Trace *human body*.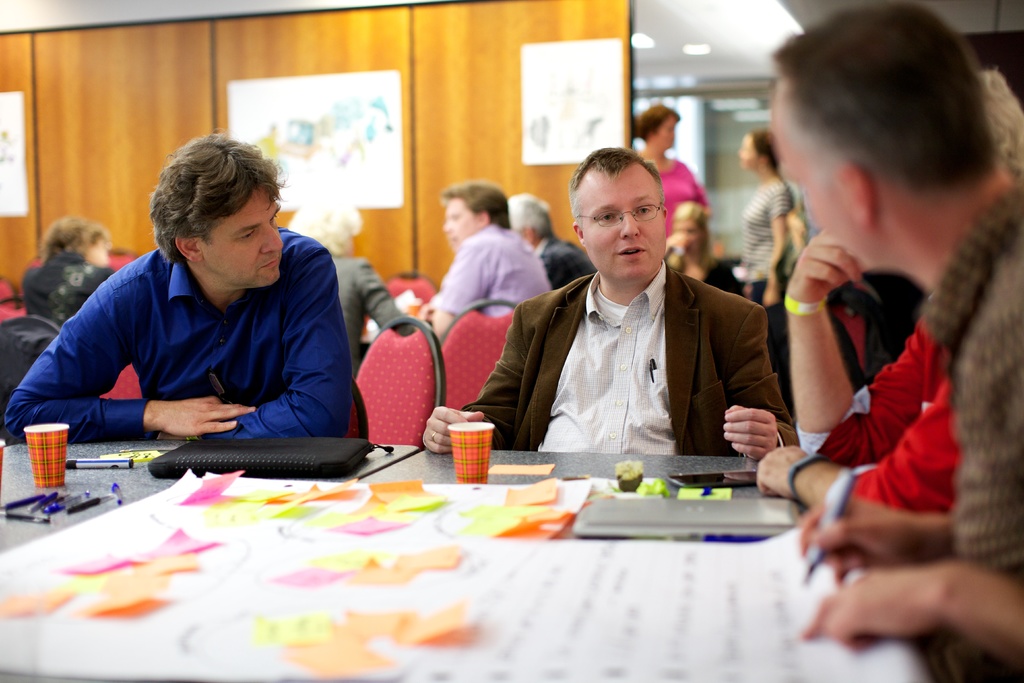
Traced to 17/247/113/328.
